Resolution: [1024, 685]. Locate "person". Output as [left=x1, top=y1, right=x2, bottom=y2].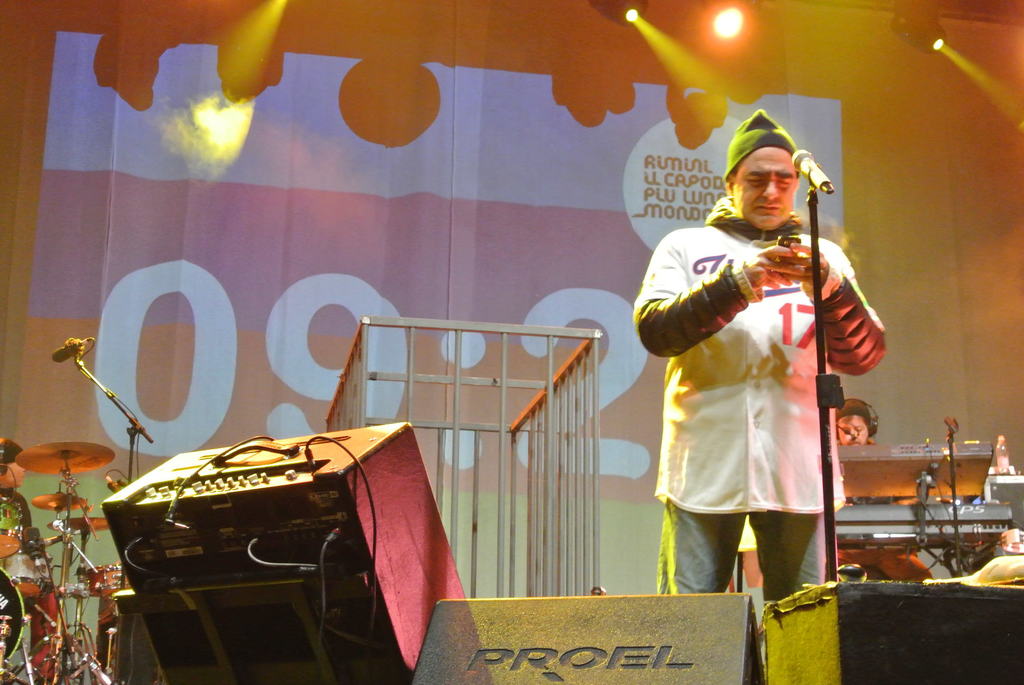
[left=834, top=395, right=875, bottom=449].
